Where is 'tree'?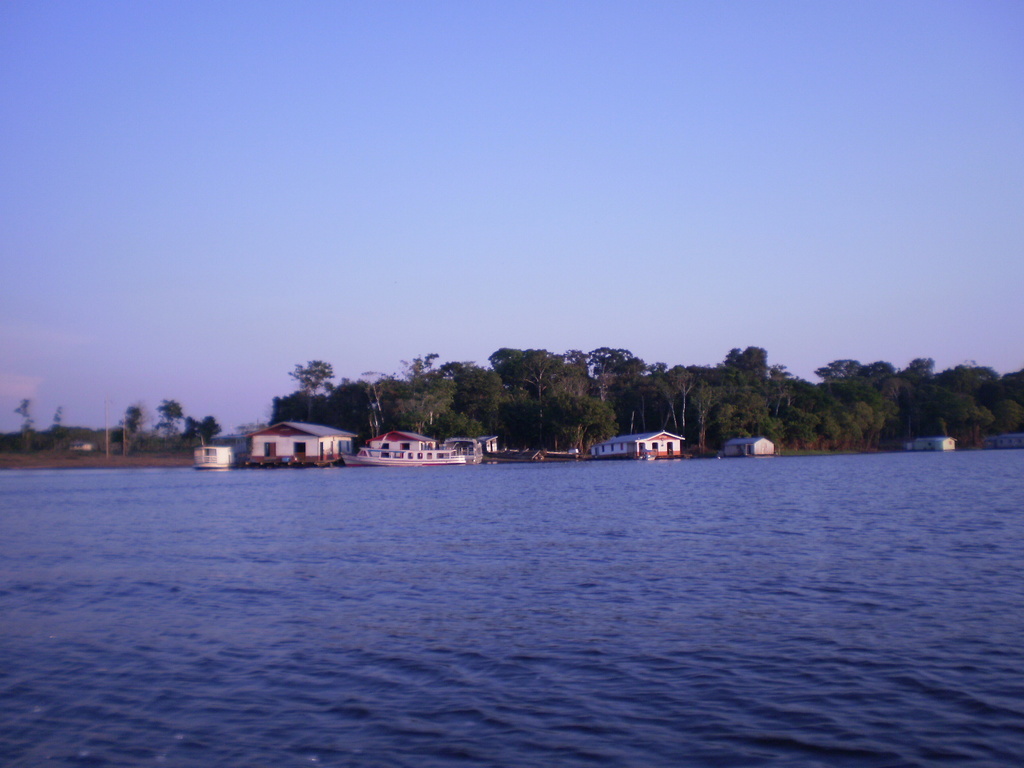
x1=156 y1=392 x2=186 y2=439.
